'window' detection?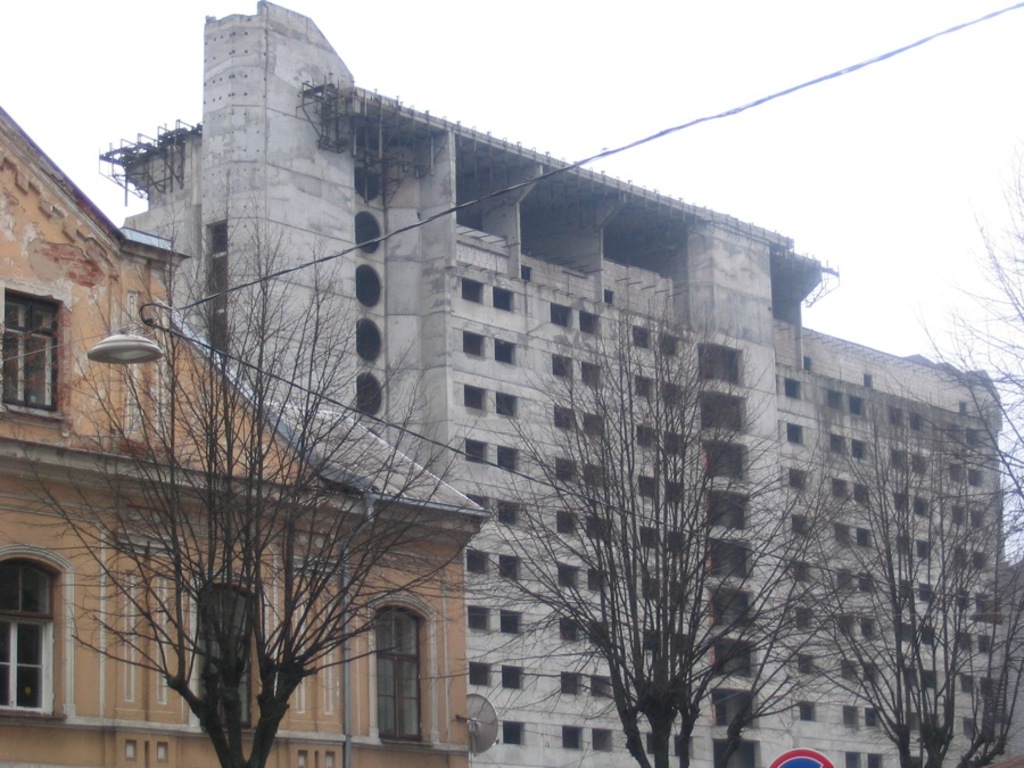
<bbox>961, 672, 976, 696</bbox>
